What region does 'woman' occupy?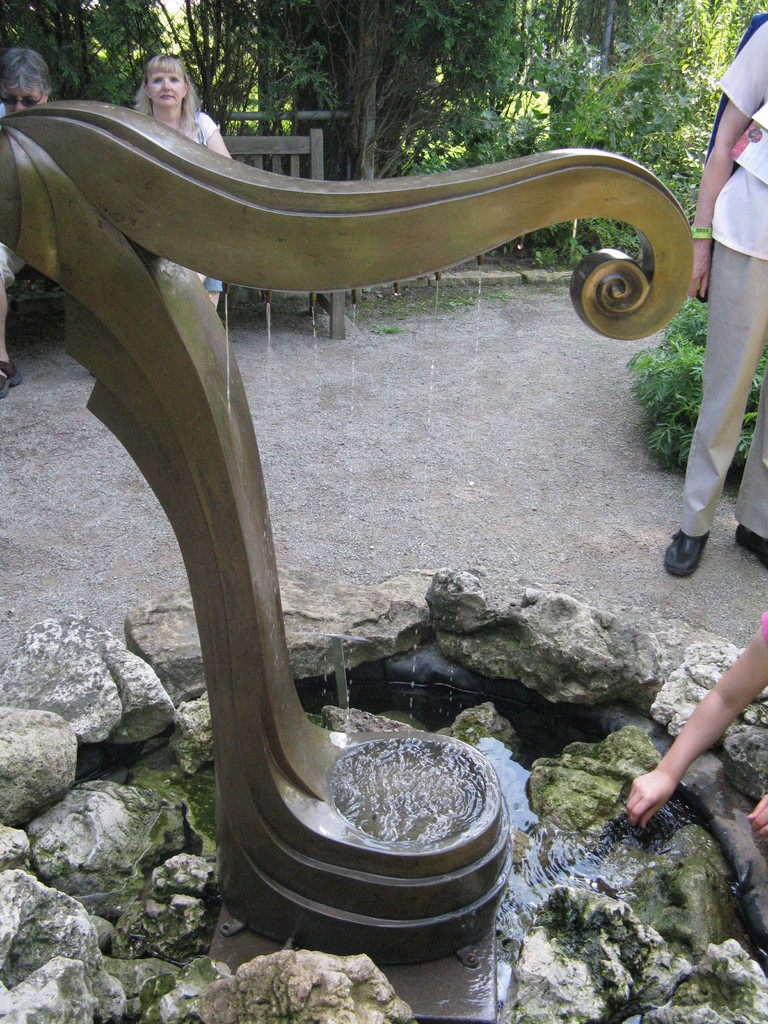
region(129, 54, 236, 317).
